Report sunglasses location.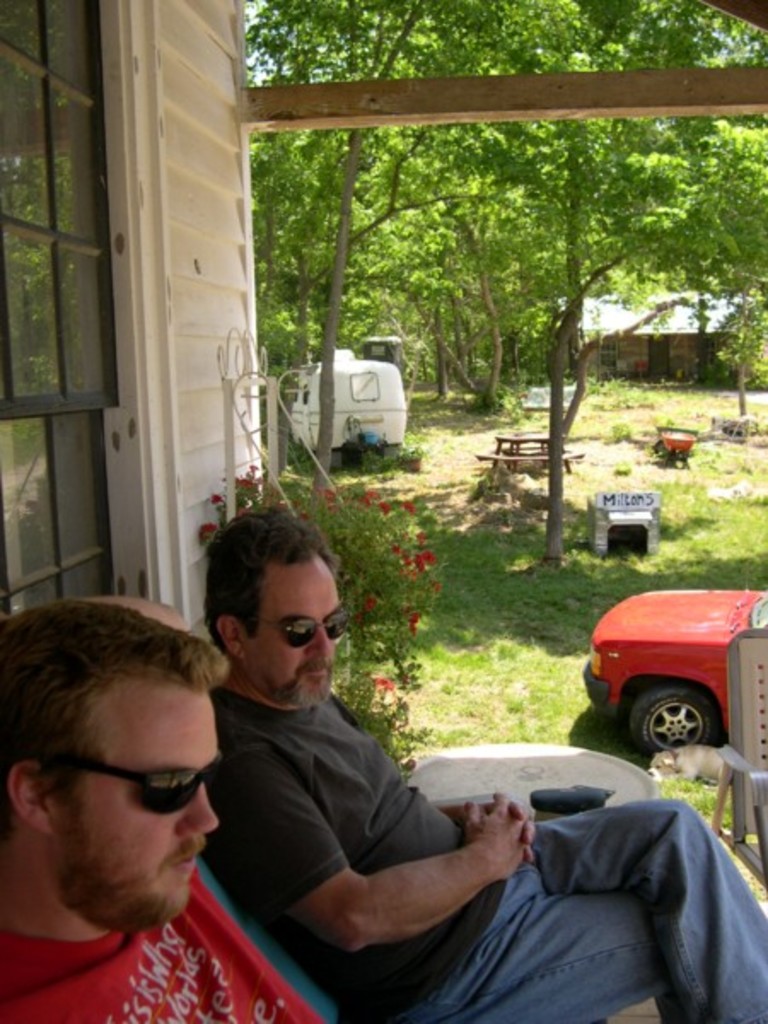
Report: [x1=259, y1=611, x2=360, y2=655].
